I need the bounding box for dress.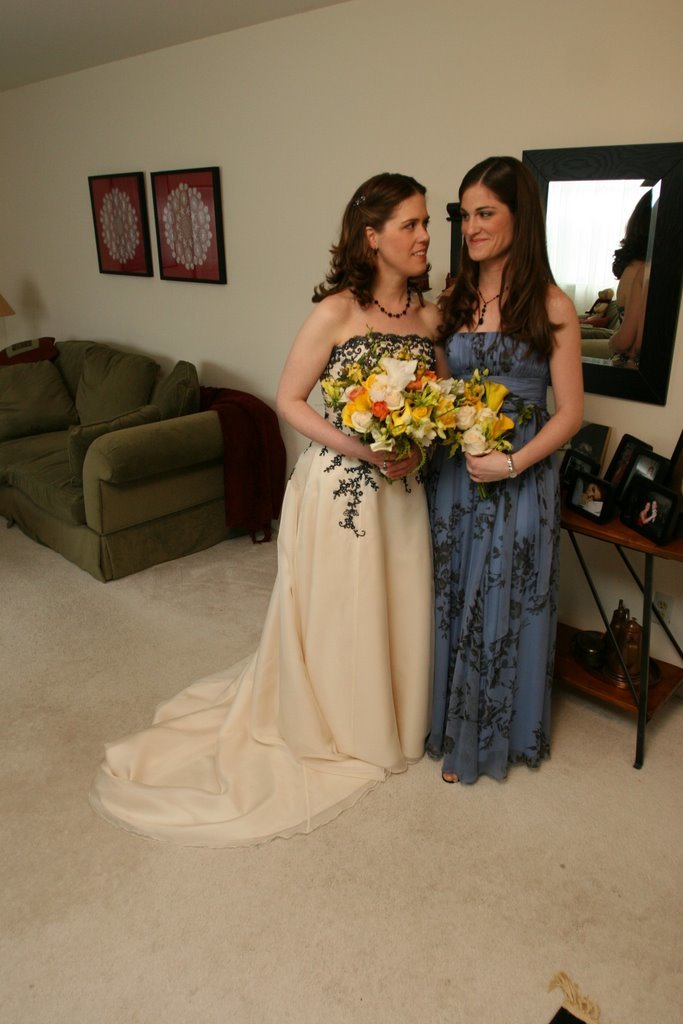
Here it is: <box>421,325,555,777</box>.
